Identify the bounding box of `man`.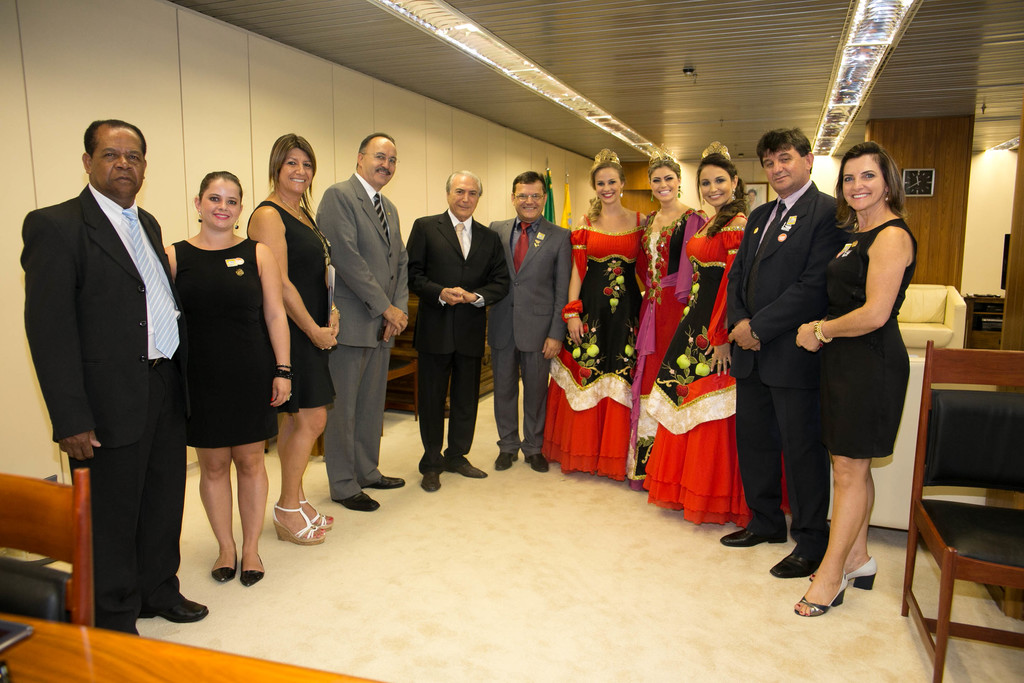
488 169 572 472.
